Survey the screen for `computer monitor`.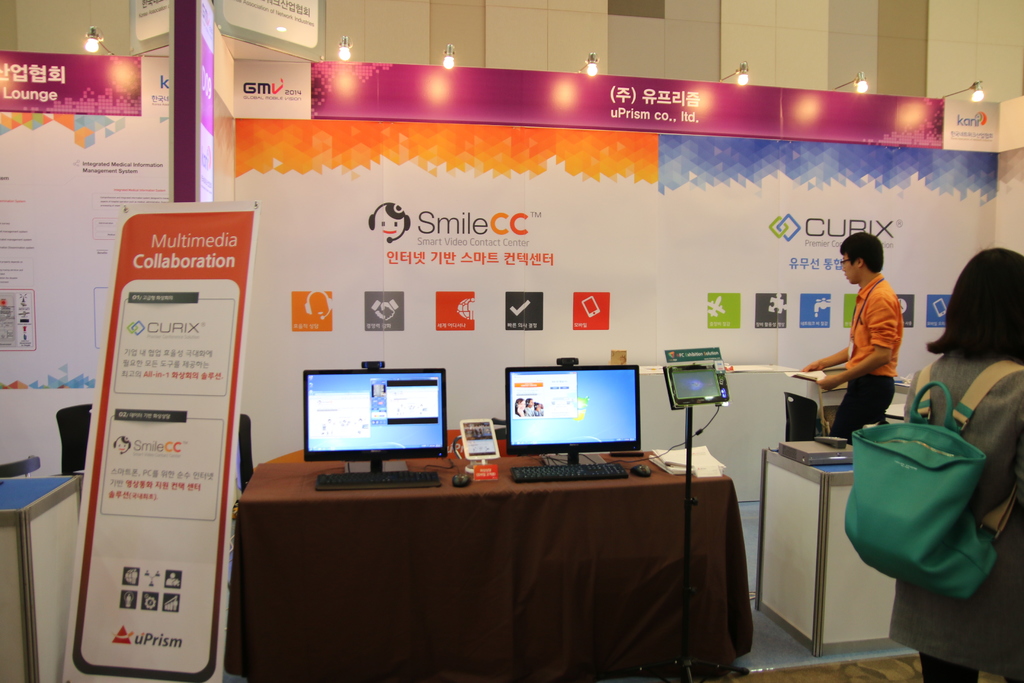
Survey found: (left=303, top=367, right=452, bottom=488).
